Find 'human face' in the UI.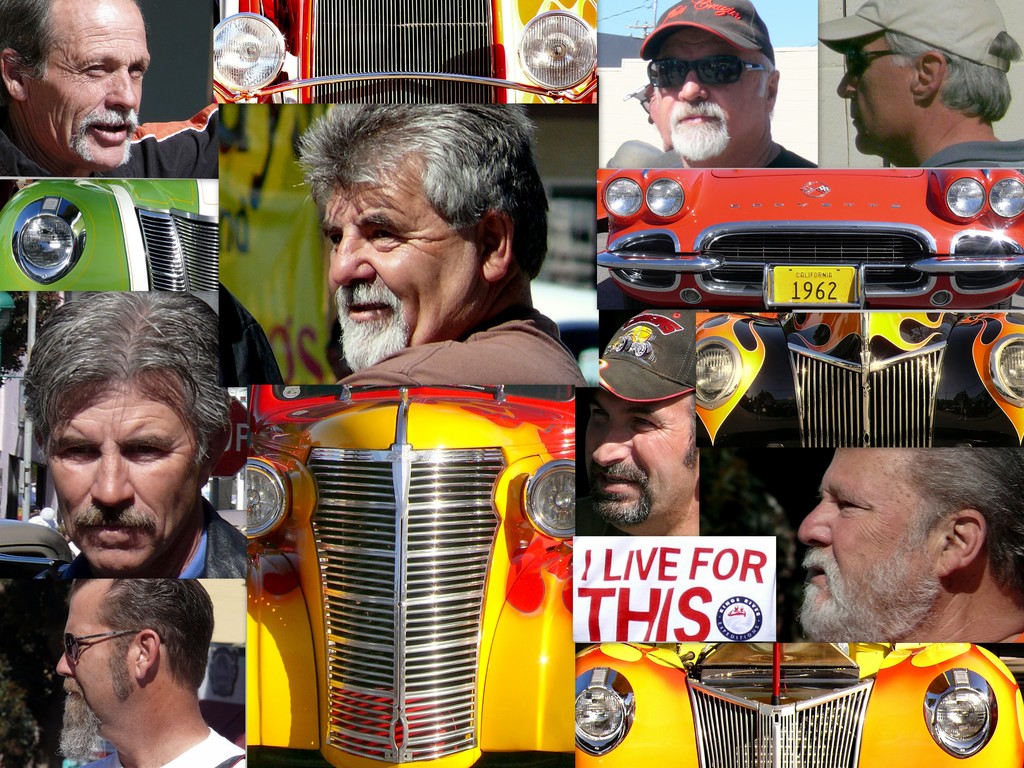
UI element at <bbox>794, 449, 938, 634</bbox>.
